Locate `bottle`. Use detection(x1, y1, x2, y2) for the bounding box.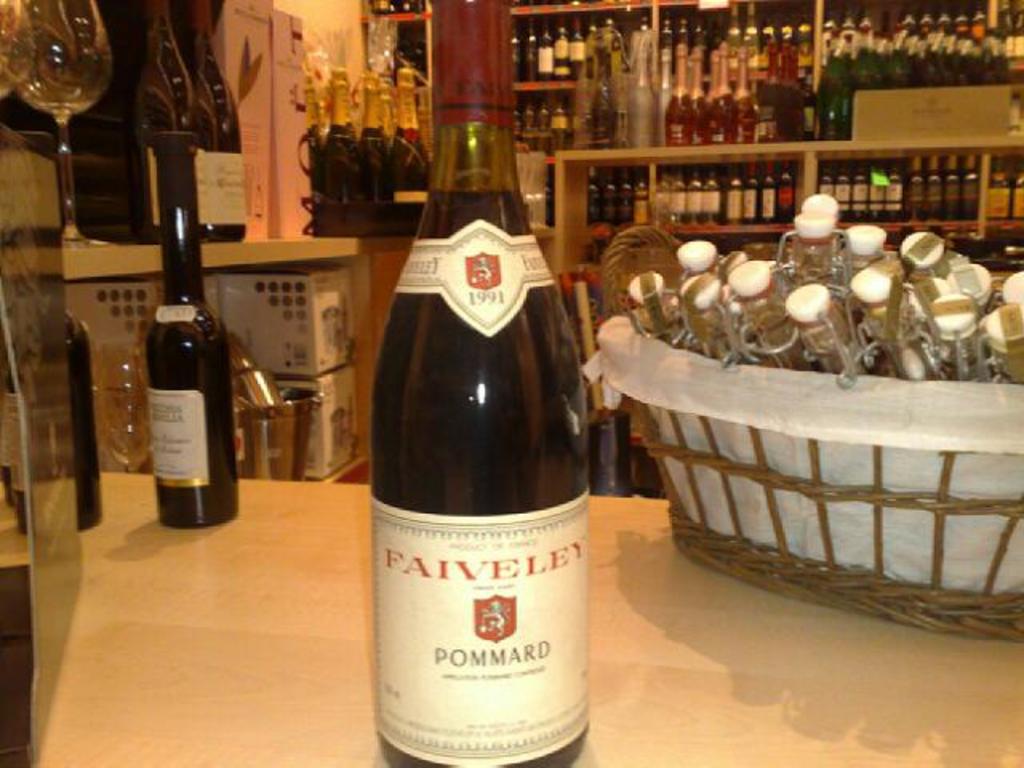
detection(6, 309, 101, 536).
